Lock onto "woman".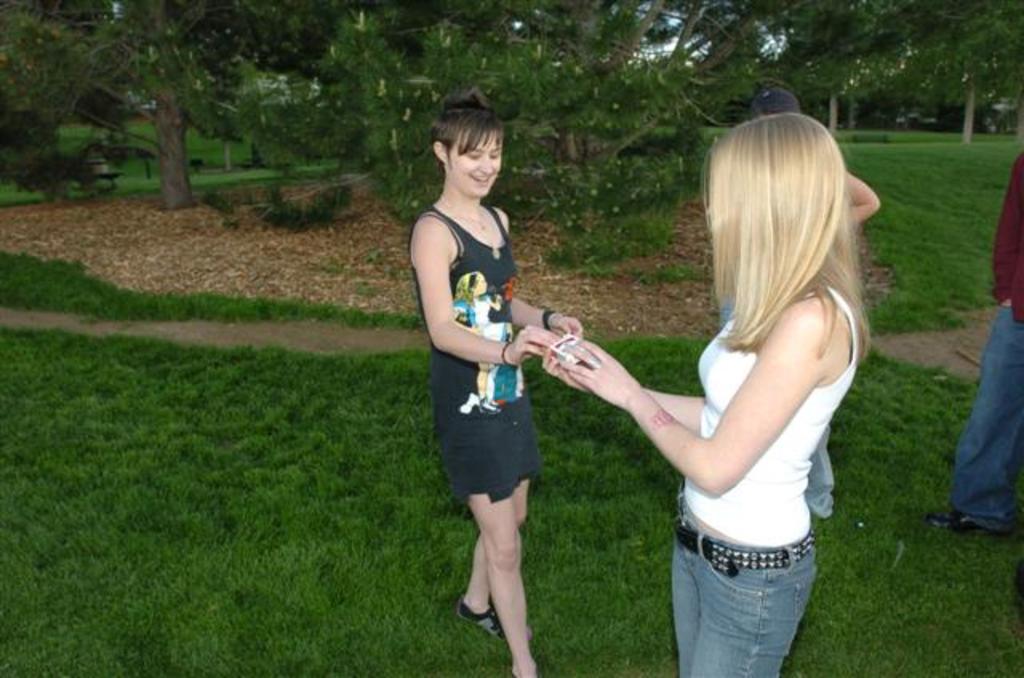
Locked: region(608, 91, 901, 651).
